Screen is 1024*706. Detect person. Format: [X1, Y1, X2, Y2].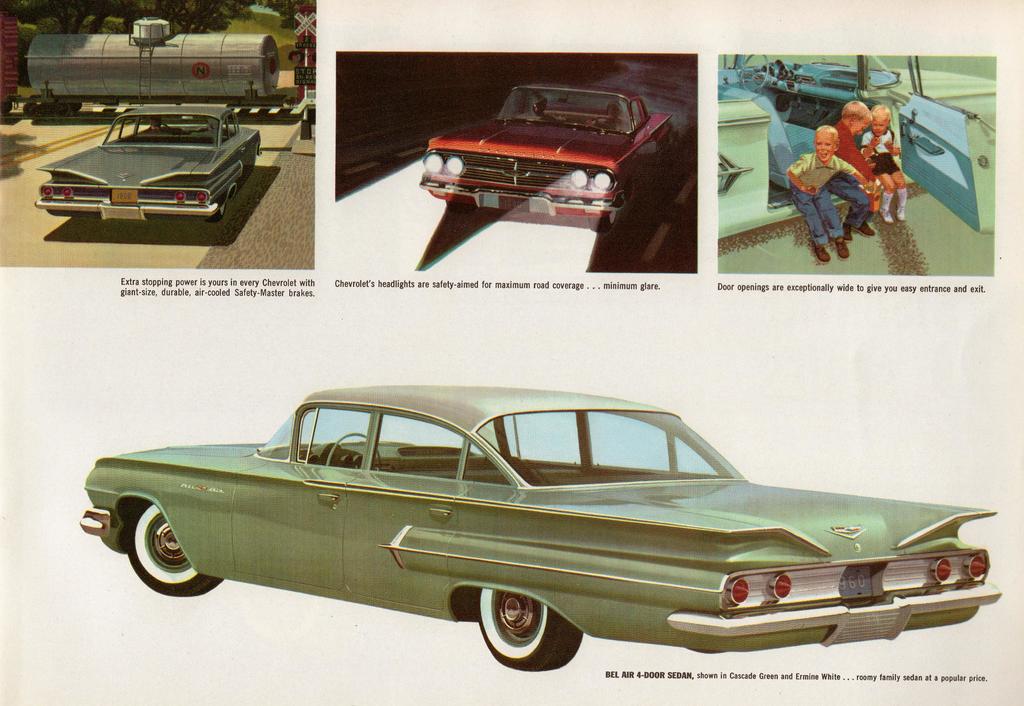
[584, 101, 626, 130].
